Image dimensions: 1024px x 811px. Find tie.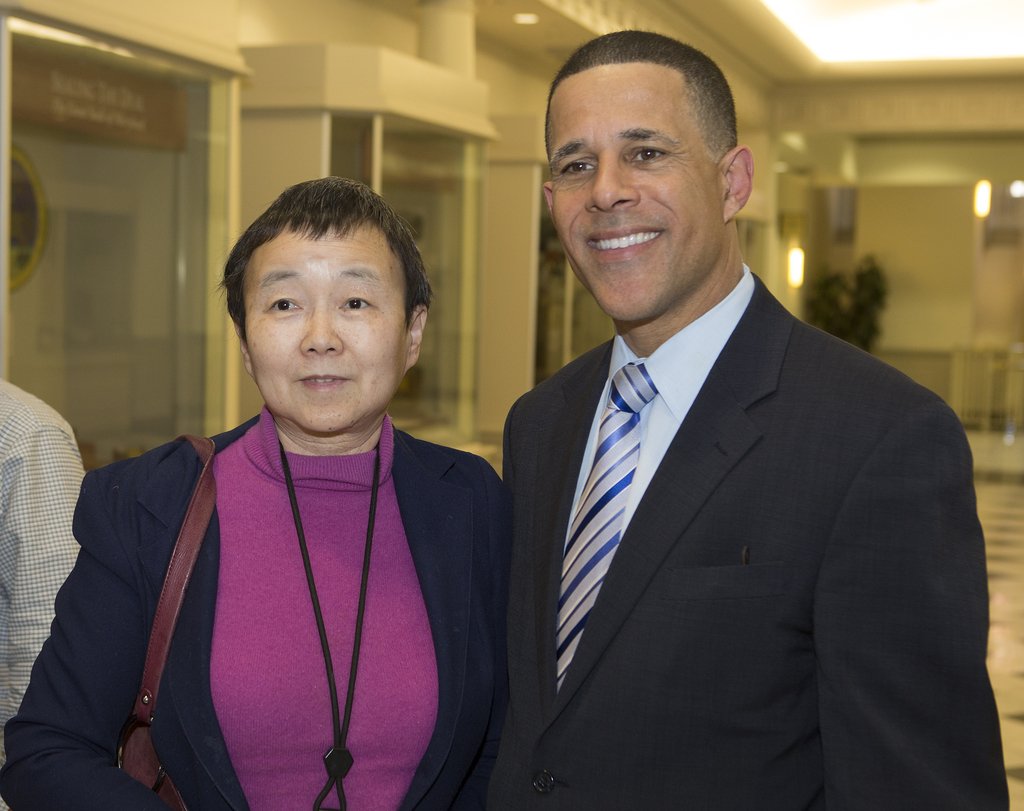
(left=553, top=361, right=657, bottom=691).
